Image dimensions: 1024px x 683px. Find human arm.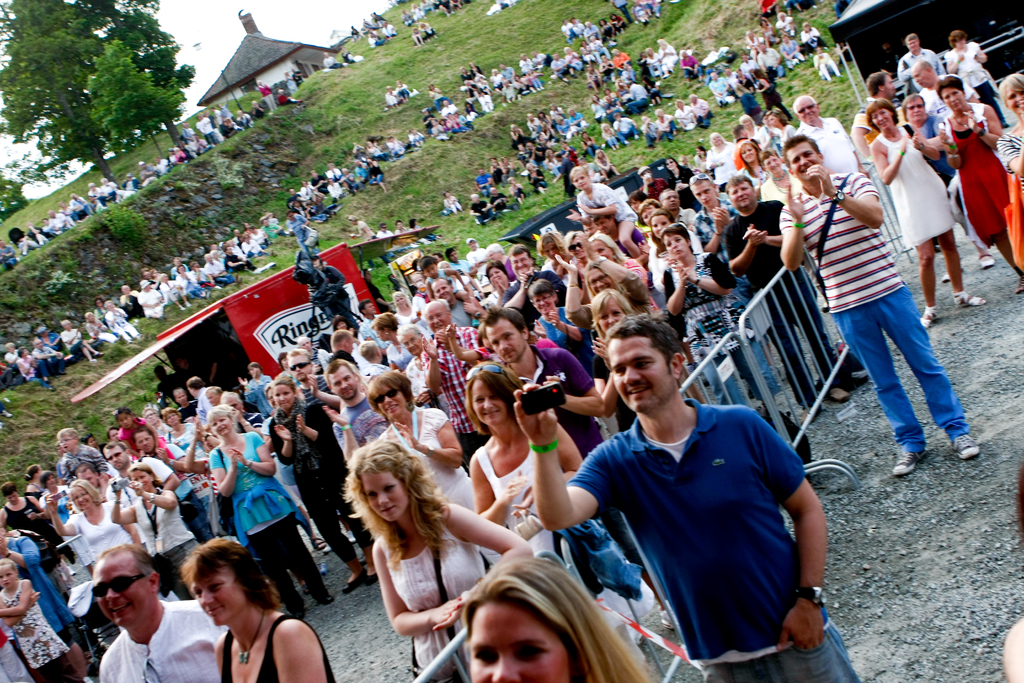
bbox=[518, 378, 614, 536].
